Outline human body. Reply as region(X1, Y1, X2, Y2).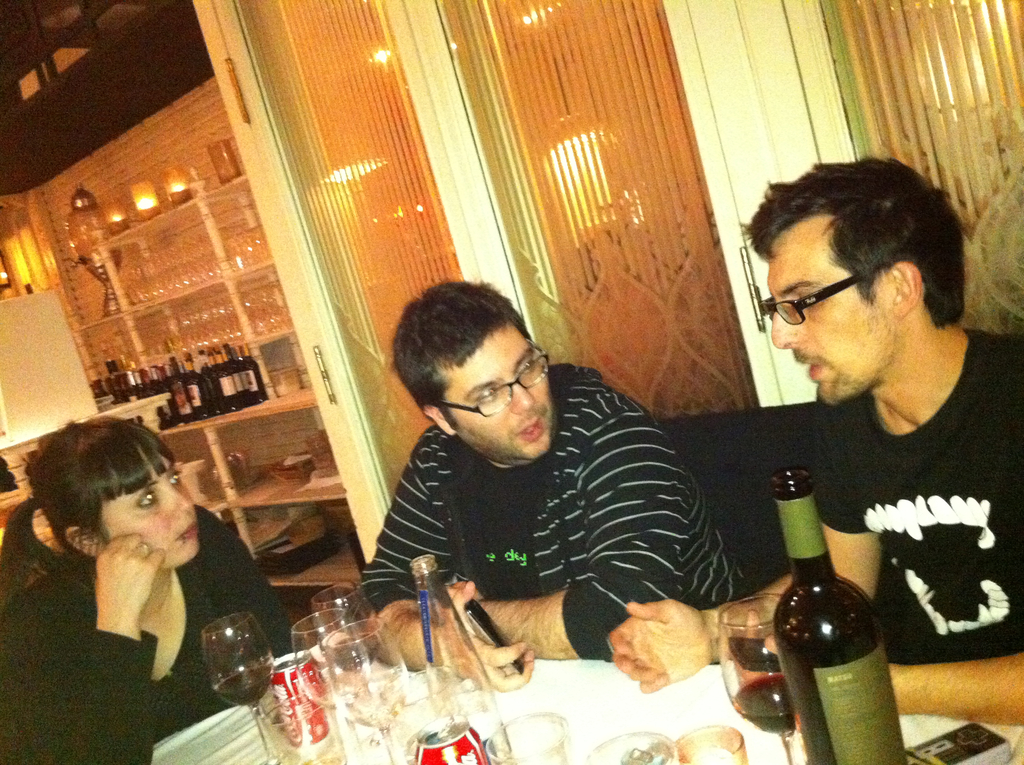
region(604, 323, 1023, 728).
